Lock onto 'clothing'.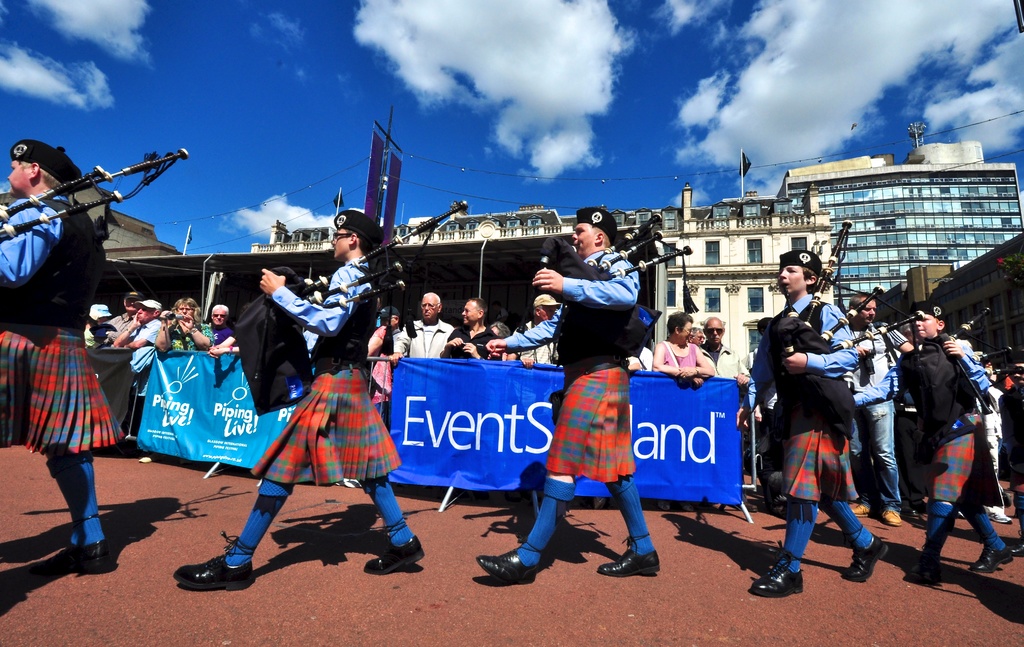
Locked: left=919, top=343, right=993, bottom=512.
